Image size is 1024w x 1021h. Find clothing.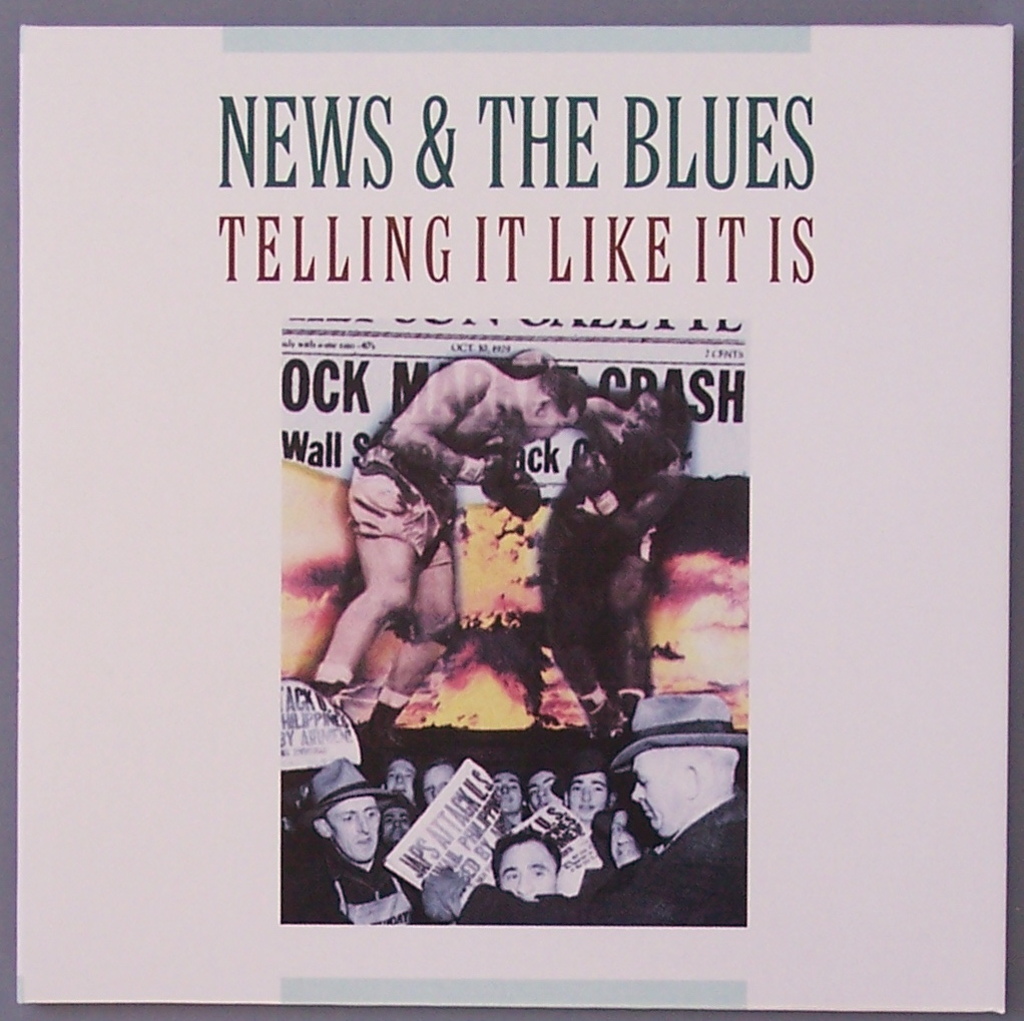
bbox=(342, 438, 469, 572).
